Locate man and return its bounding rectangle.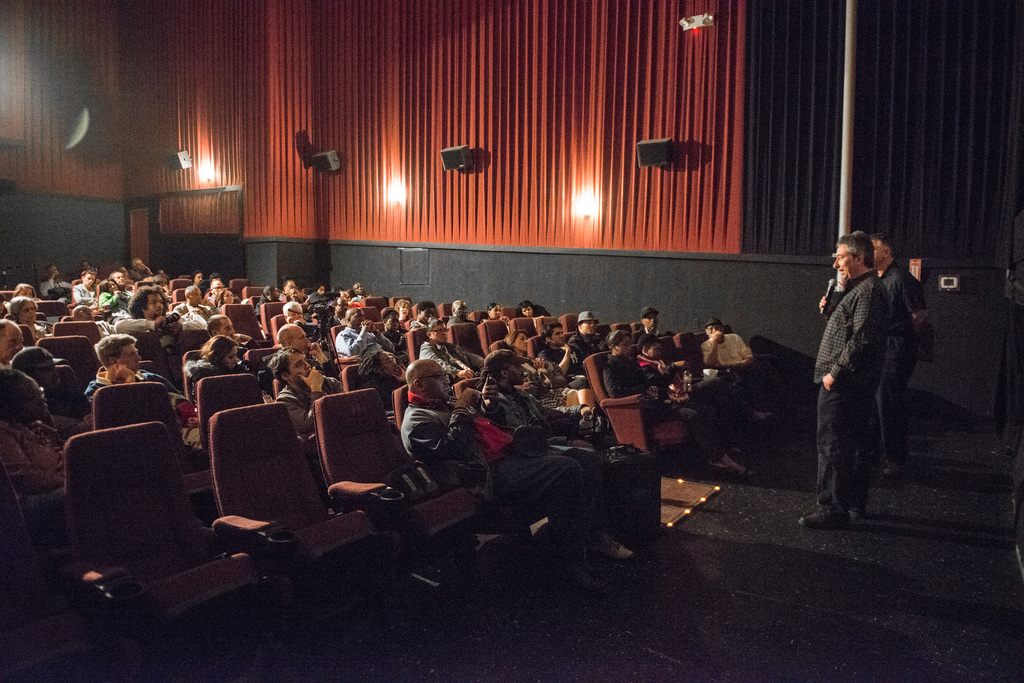
856, 229, 932, 481.
